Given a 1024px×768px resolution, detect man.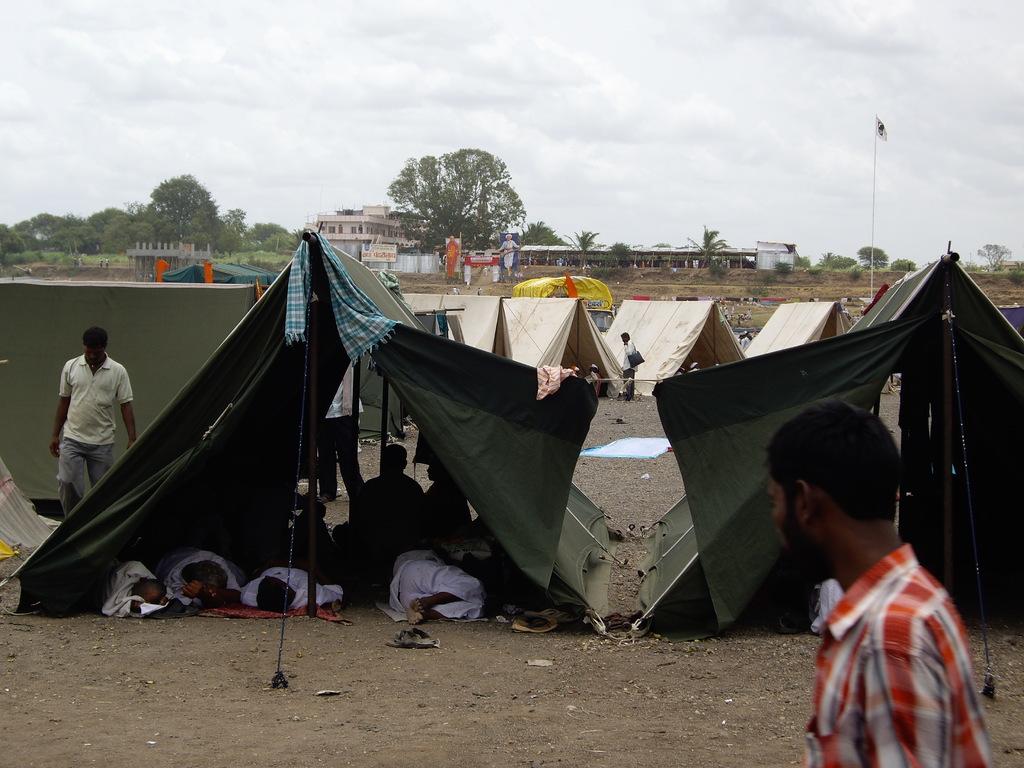
[x1=480, y1=266, x2=489, y2=278].
